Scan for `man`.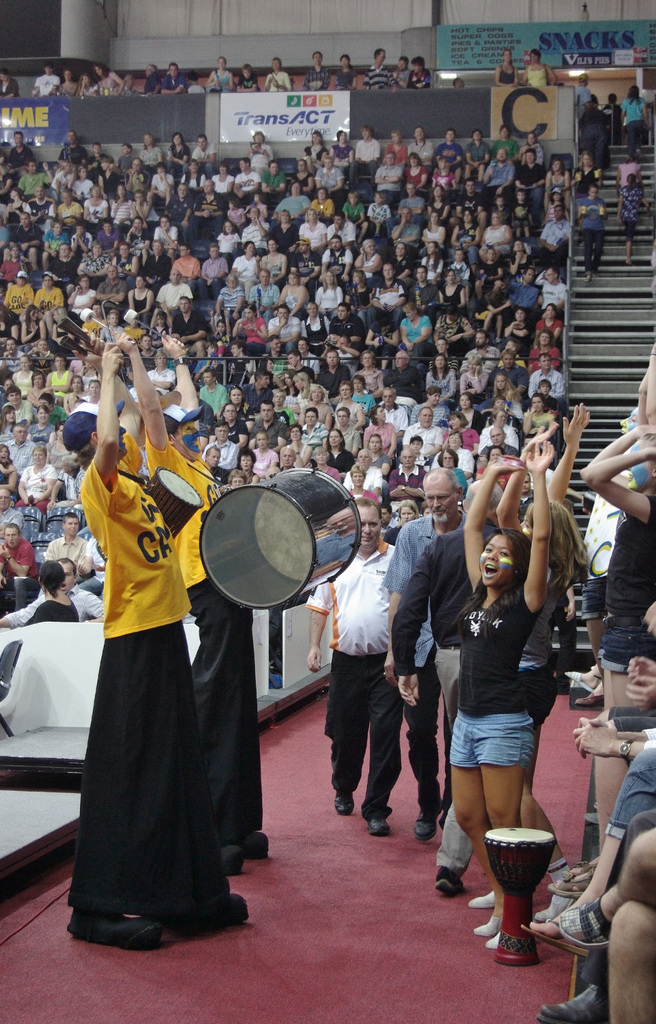
Scan result: <region>197, 420, 232, 467</region>.
